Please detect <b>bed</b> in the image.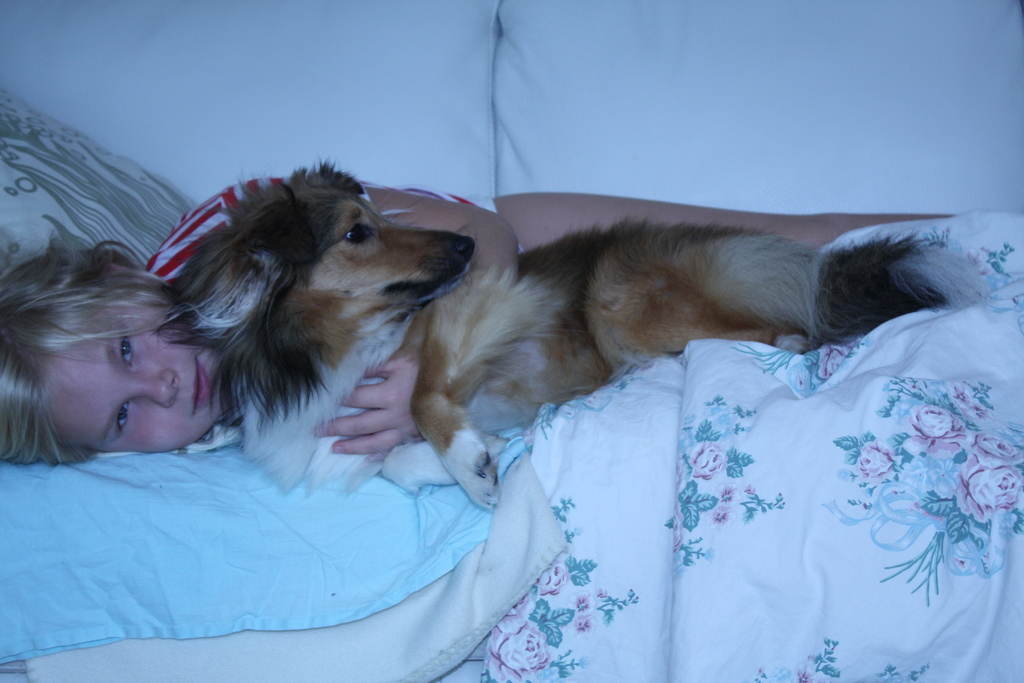
x1=0, y1=81, x2=1021, y2=682.
